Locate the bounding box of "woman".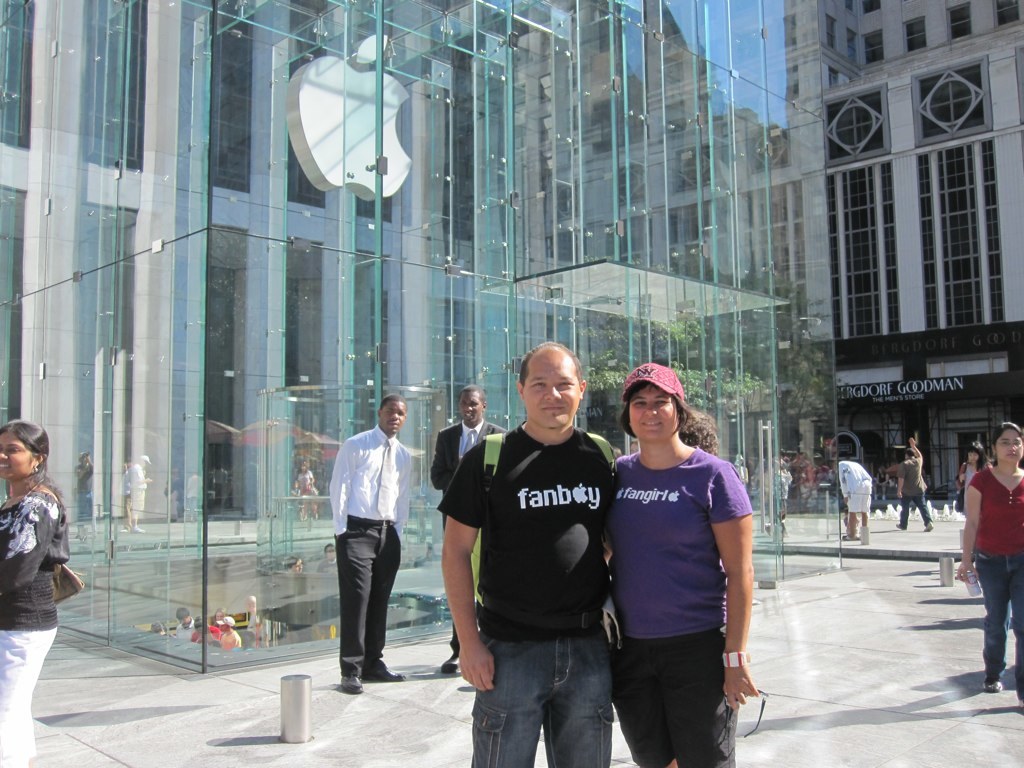
Bounding box: 585:363:761:767.
